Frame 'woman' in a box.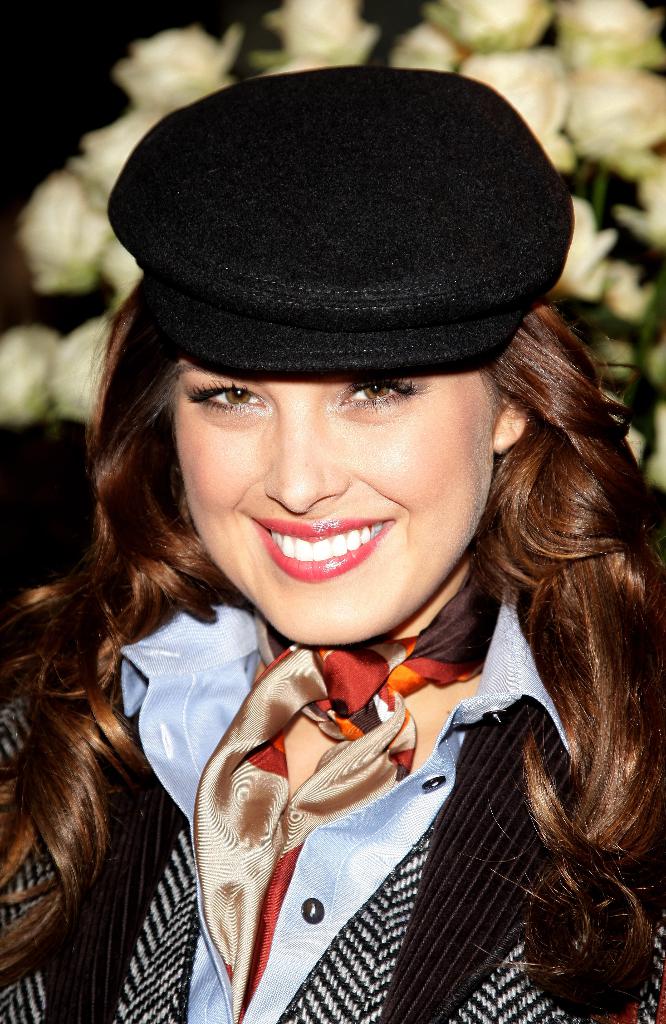
detection(0, 154, 665, 1003).
